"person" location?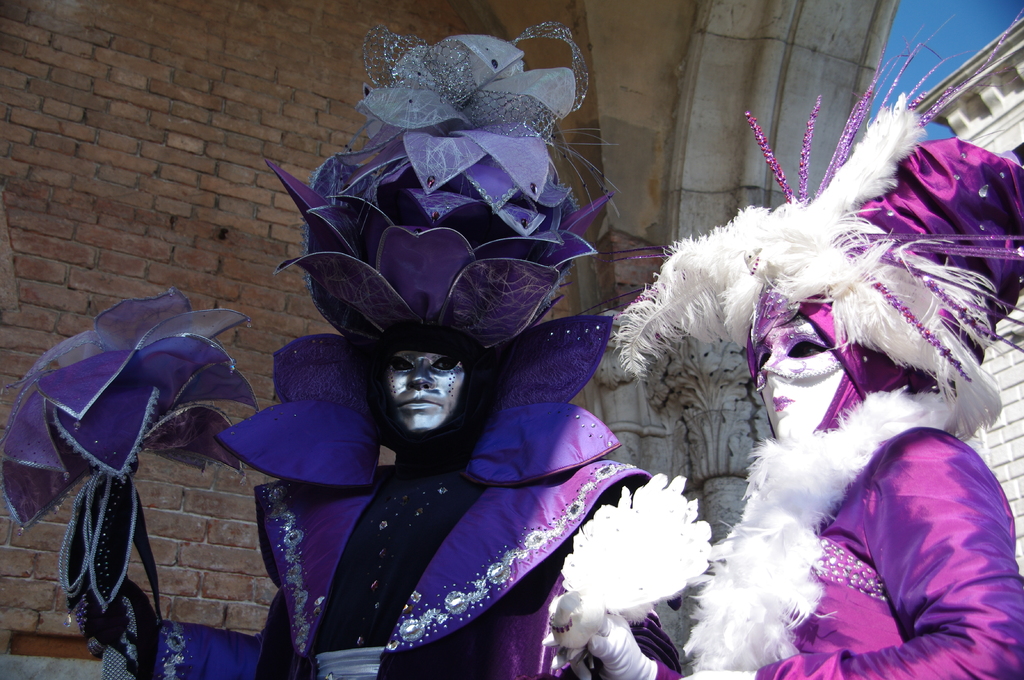
[73, 317, 682, 678]
